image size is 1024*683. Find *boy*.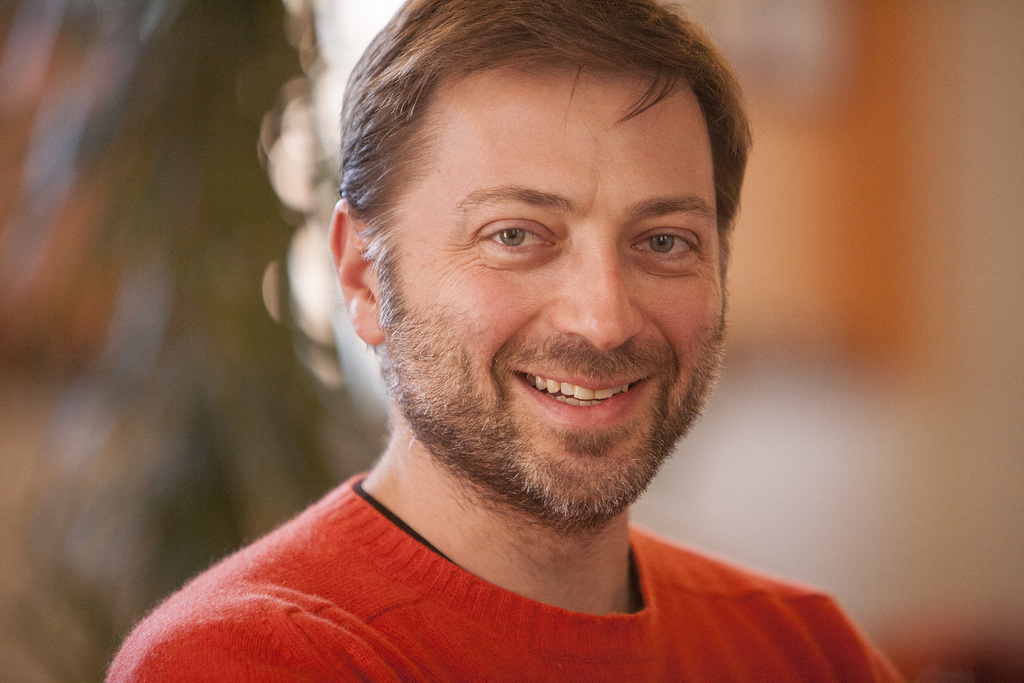
{"left": 106, "top": 0, "right": 902, "bottom": 682}.
